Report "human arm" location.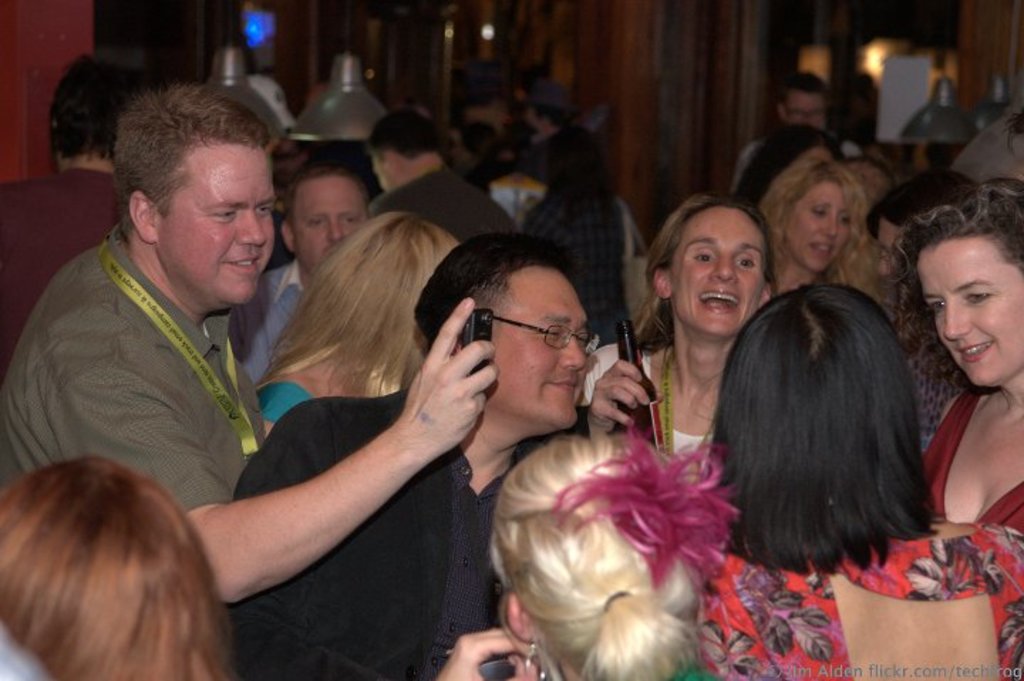
Report: crop(579, 343, 658, 446).
